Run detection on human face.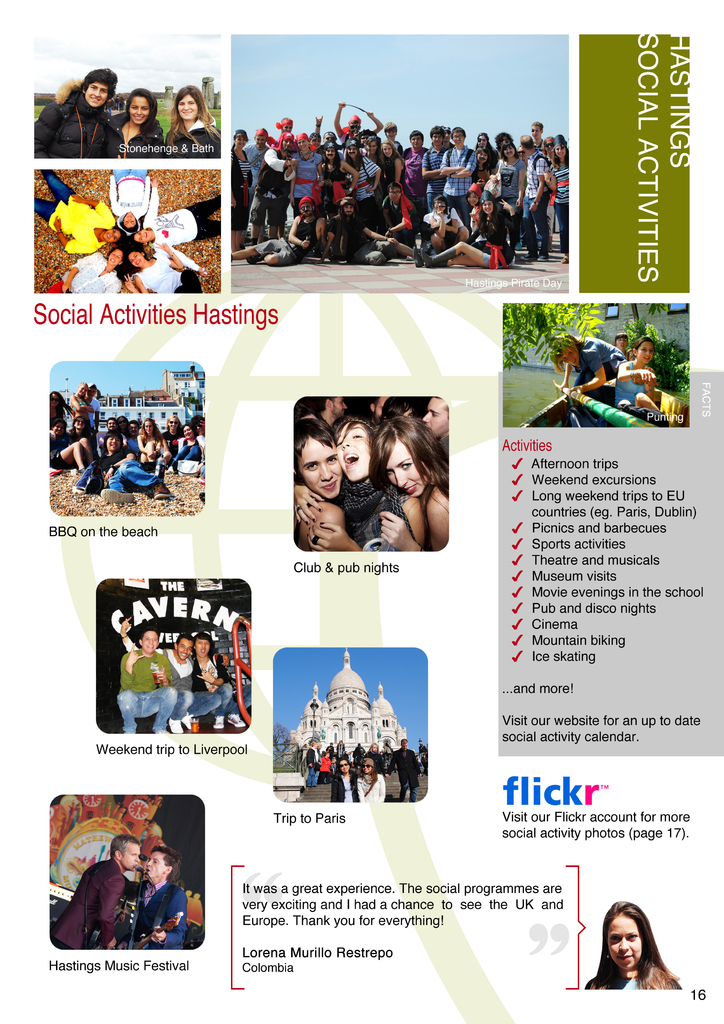
Result: [127, 250, 143, 268].
